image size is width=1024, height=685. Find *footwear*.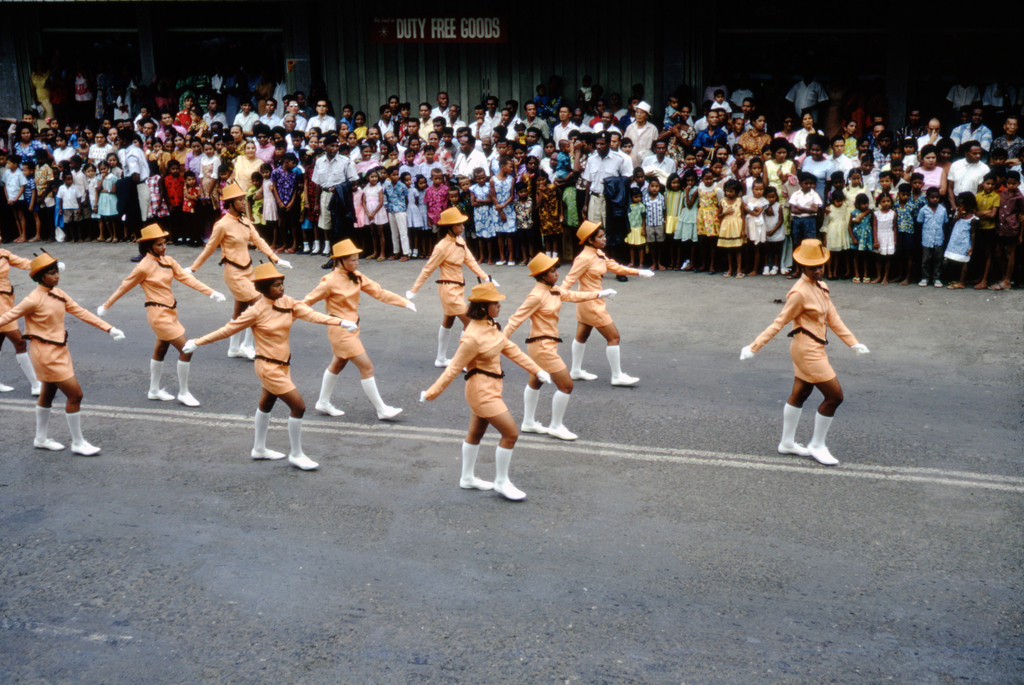
x1=148 y1=358 x2=170 y2=400.
